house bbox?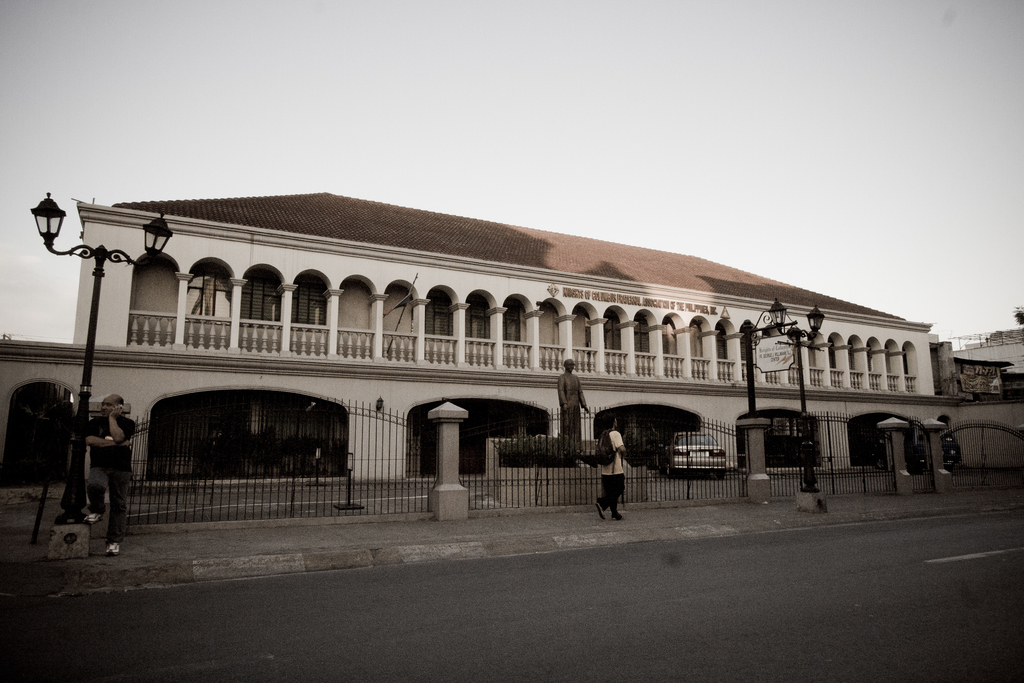
0, 188, 950, 494
